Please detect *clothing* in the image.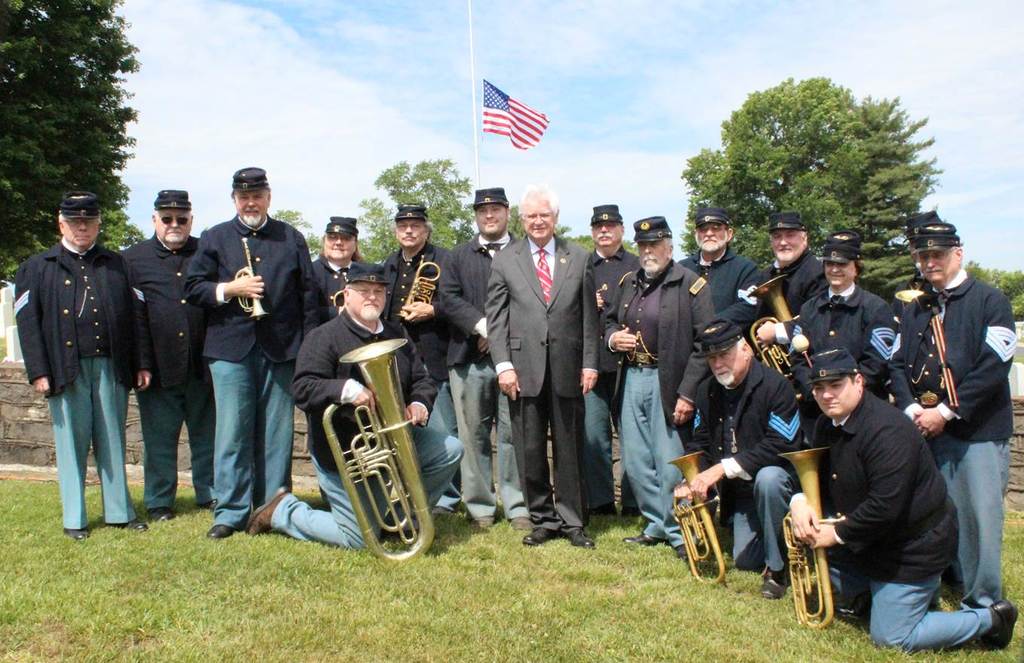
669, 241, 773, 343.
